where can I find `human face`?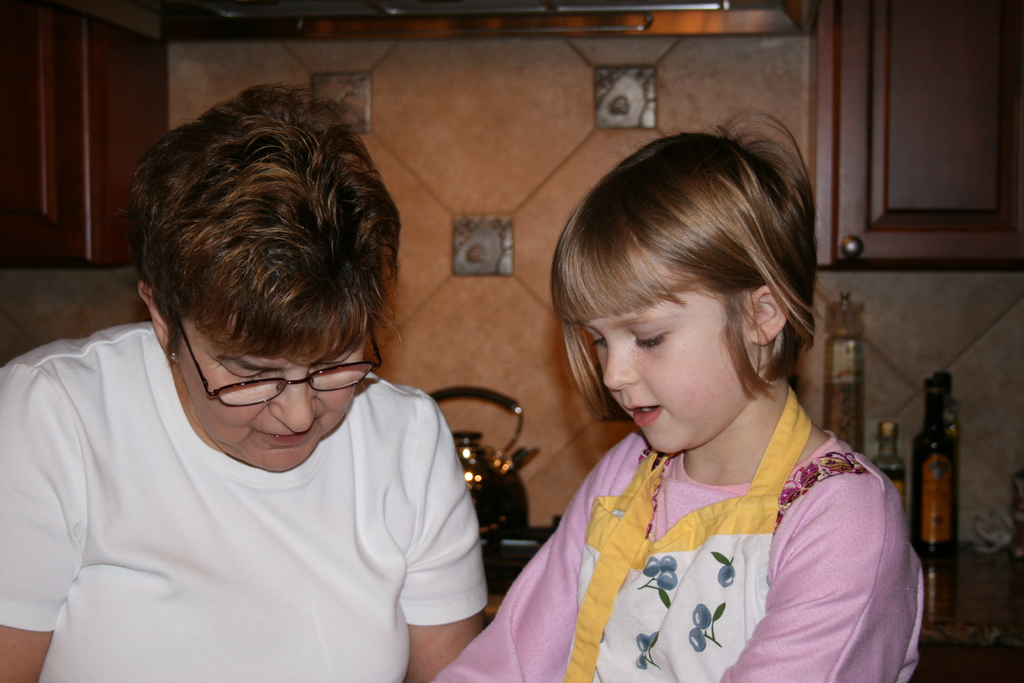
You can find it at rect(581, 278, 756, 458).
